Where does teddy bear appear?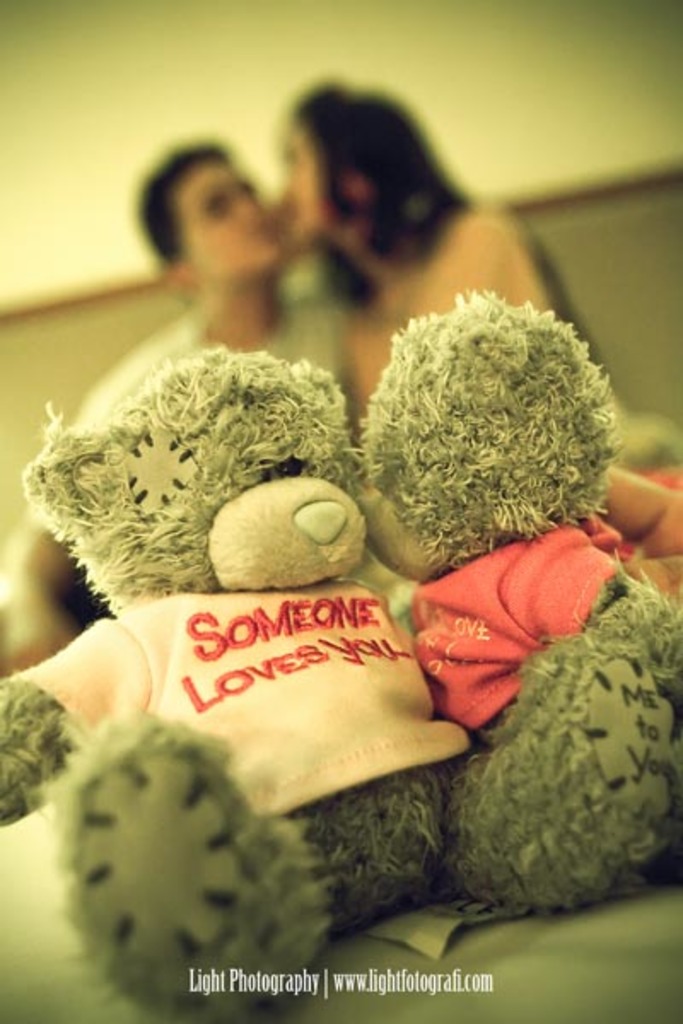
Appears at 0:335:676:1019.
